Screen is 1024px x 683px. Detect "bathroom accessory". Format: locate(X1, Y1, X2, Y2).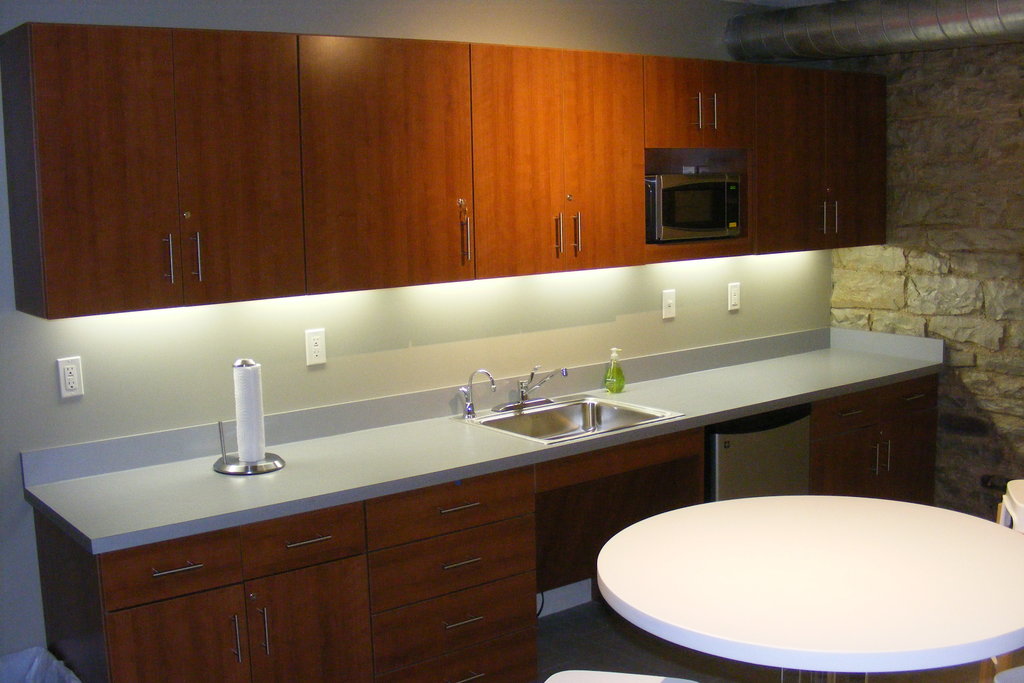
locate(214, 355, 287, 474).
